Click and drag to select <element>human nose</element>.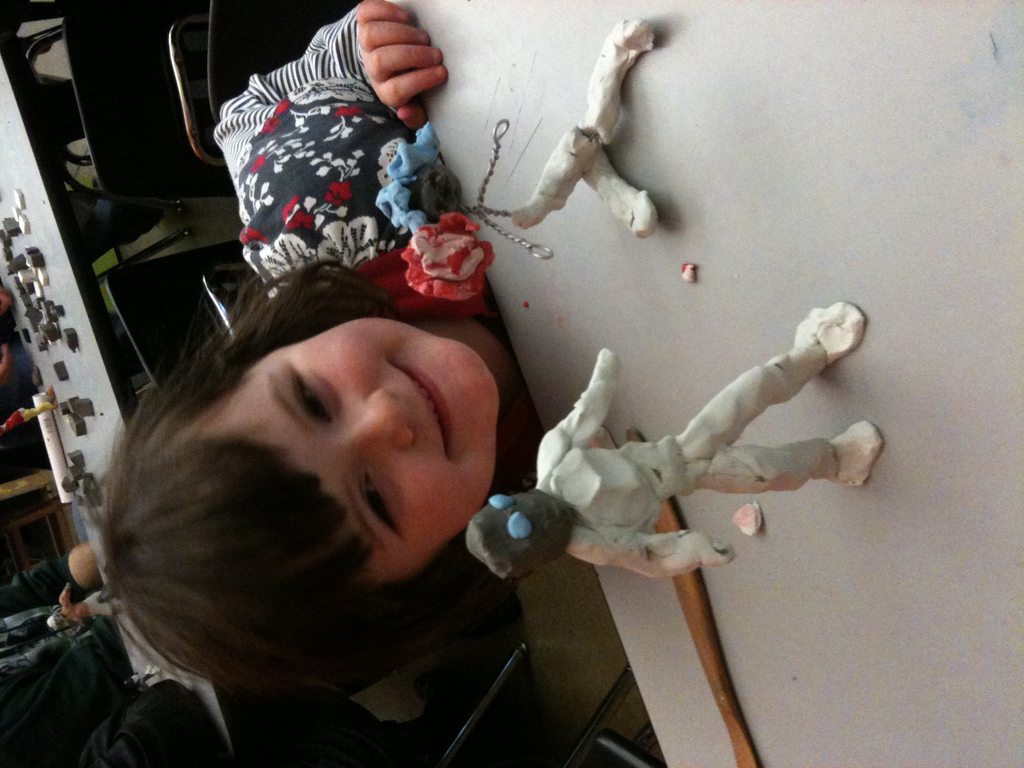
Selection: <bbox>346, 392, 412, 450</bbox>.
